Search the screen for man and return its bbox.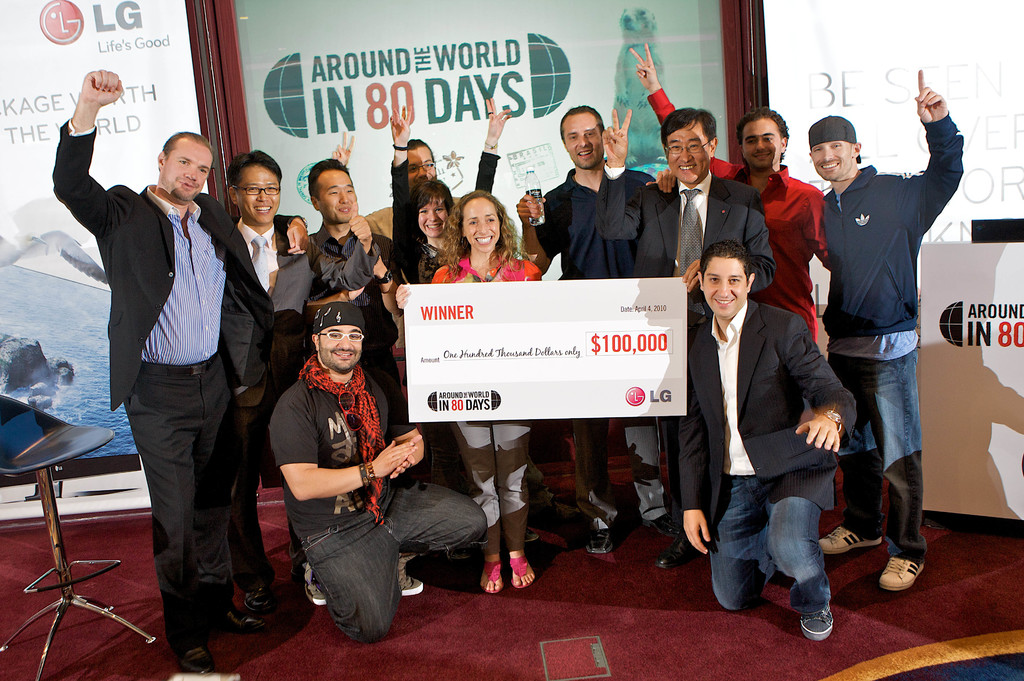
Found: crop(627, 42, 831, 344).
